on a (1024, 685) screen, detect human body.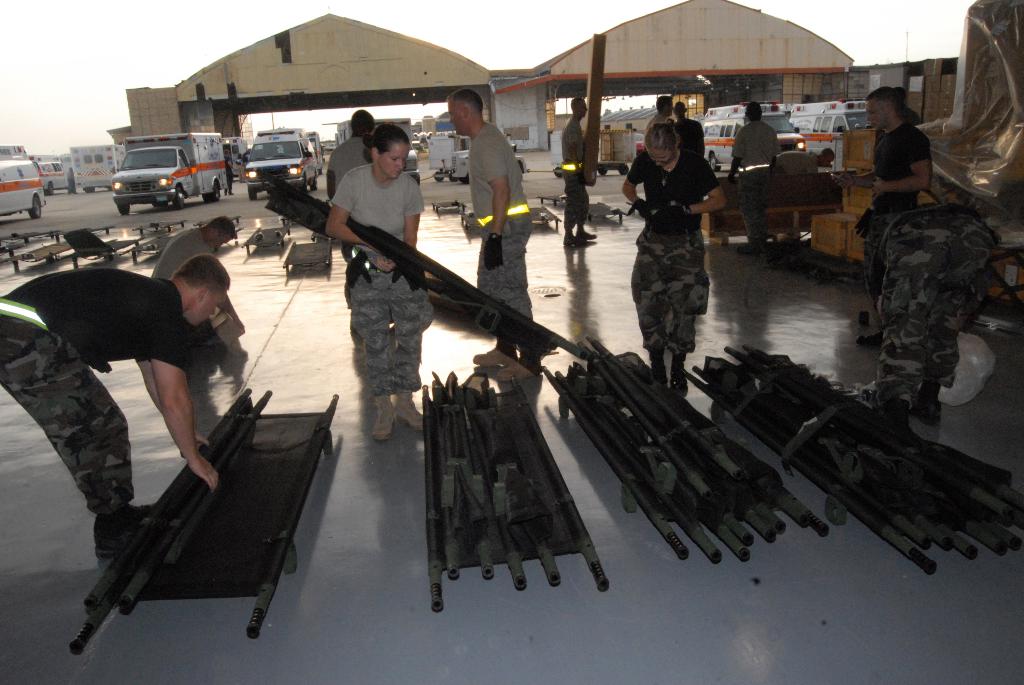
234/157/246/183.
